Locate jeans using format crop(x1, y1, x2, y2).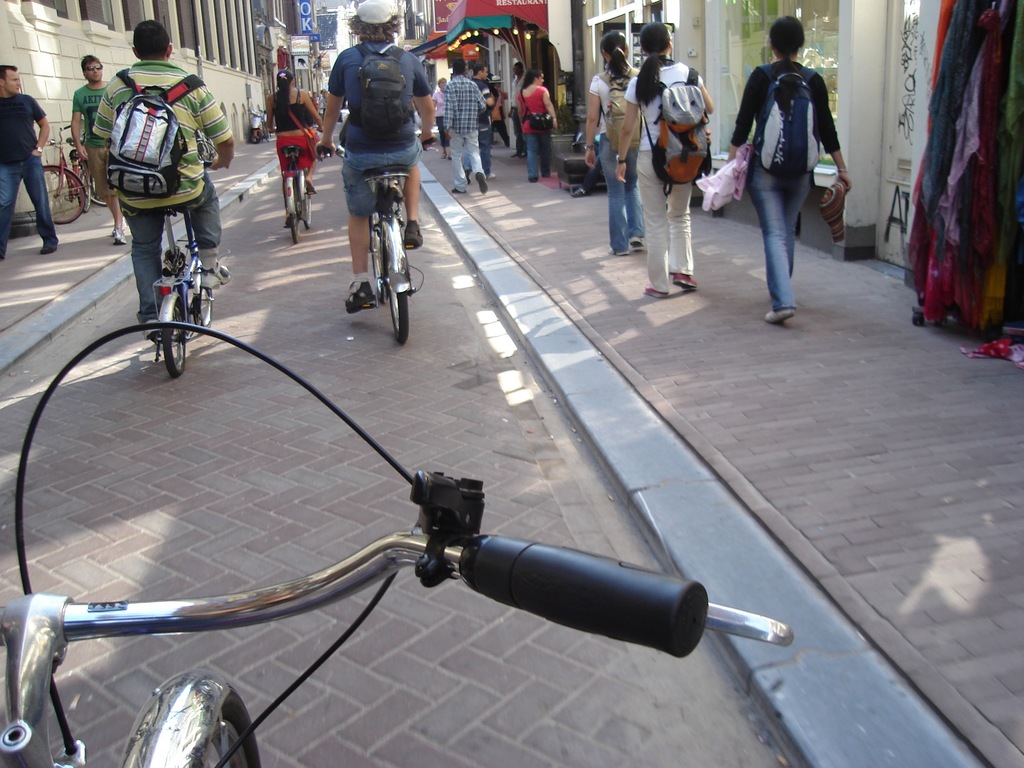
crop(3, 158, 53, 240).
